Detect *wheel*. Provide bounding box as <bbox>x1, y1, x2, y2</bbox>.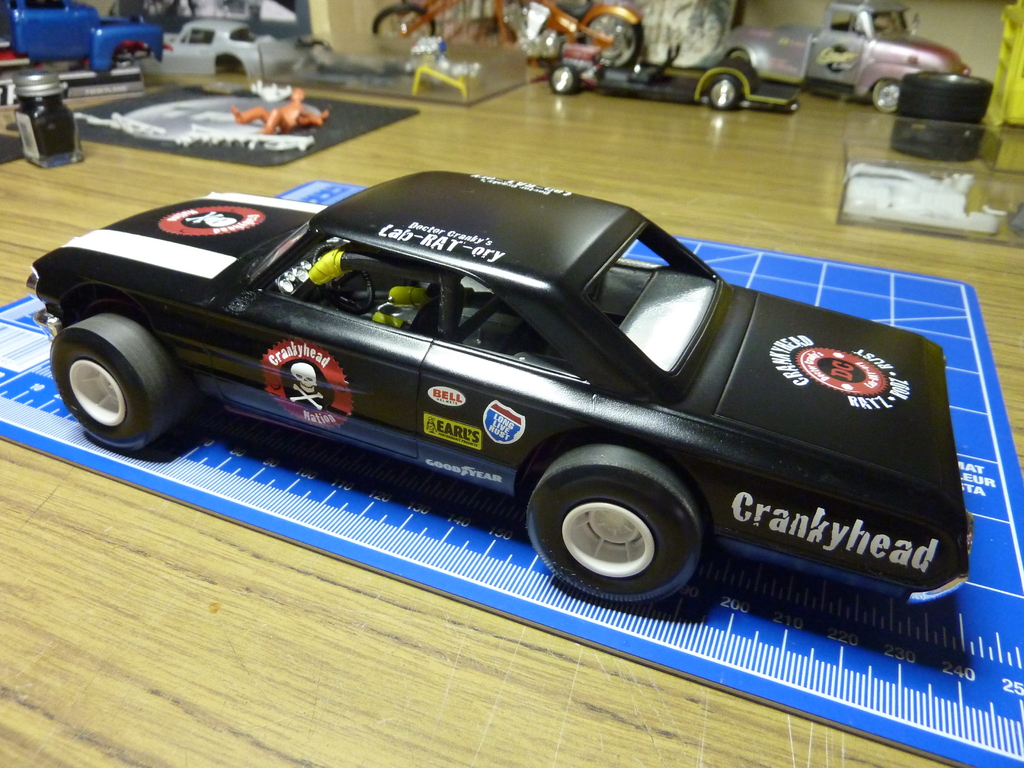
<bbox>527, 440, 701, 609</bbox>.
